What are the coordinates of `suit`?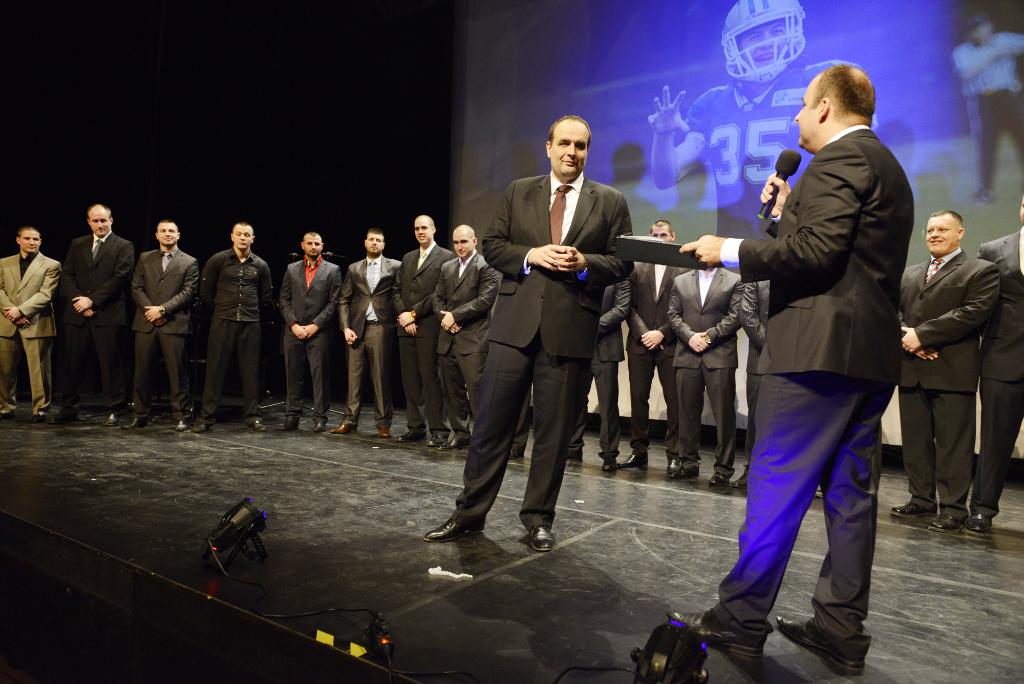
bbox=[429, 250, 502, 441].
